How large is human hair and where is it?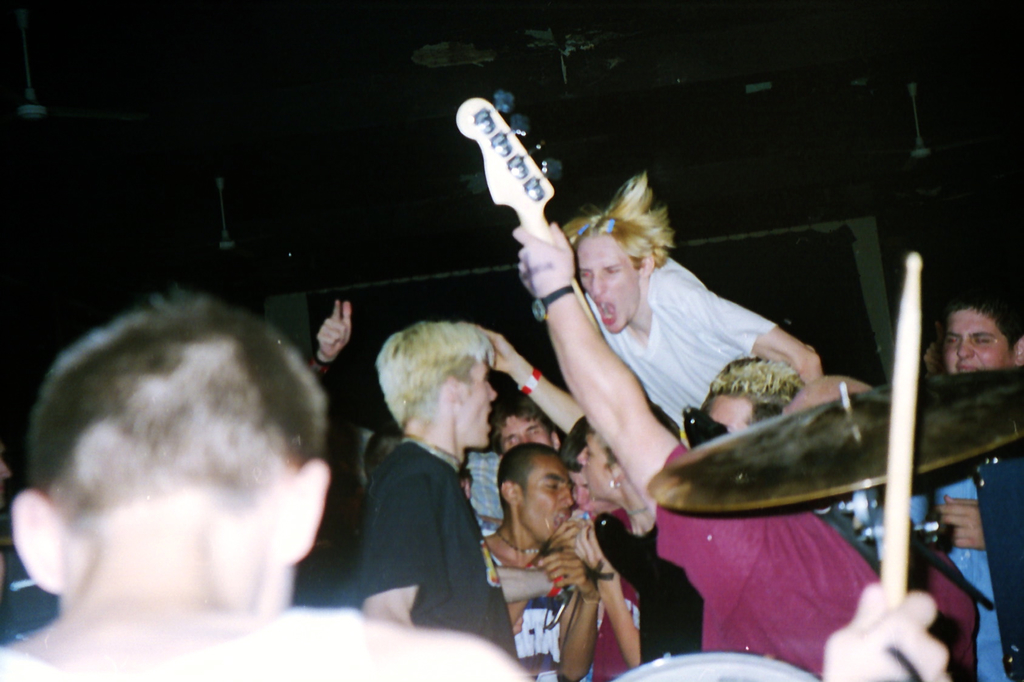
Bounding box: select_region(372, 317, 500, 438).
